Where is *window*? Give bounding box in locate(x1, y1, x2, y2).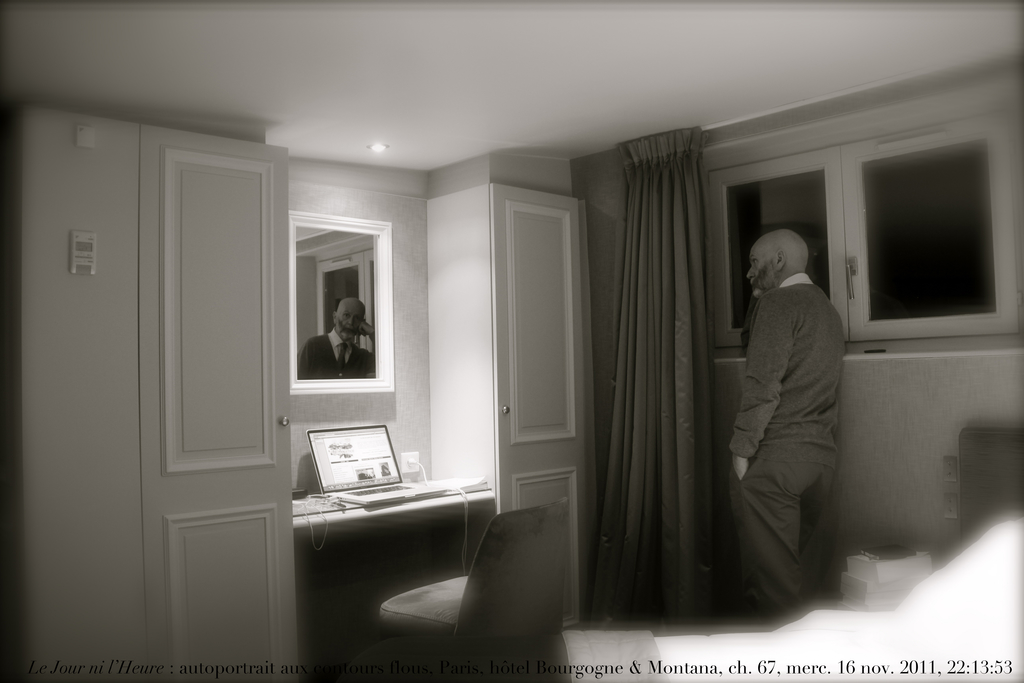
locate(866, 138, 1003, 330).
